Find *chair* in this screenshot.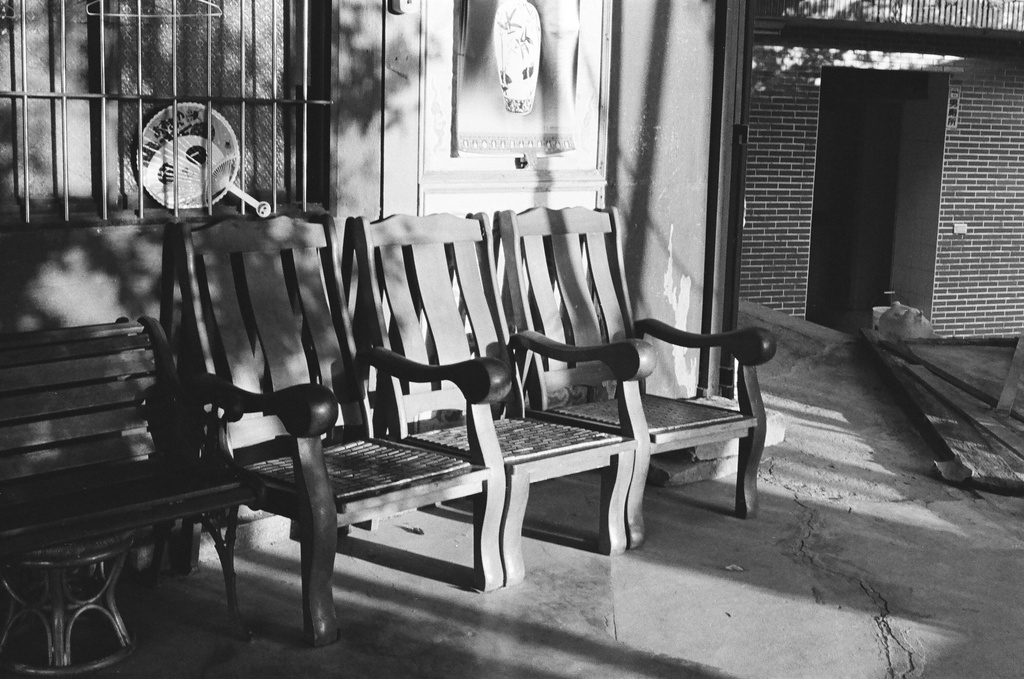
The bounding box for *chair* is (350,208,639,580).
